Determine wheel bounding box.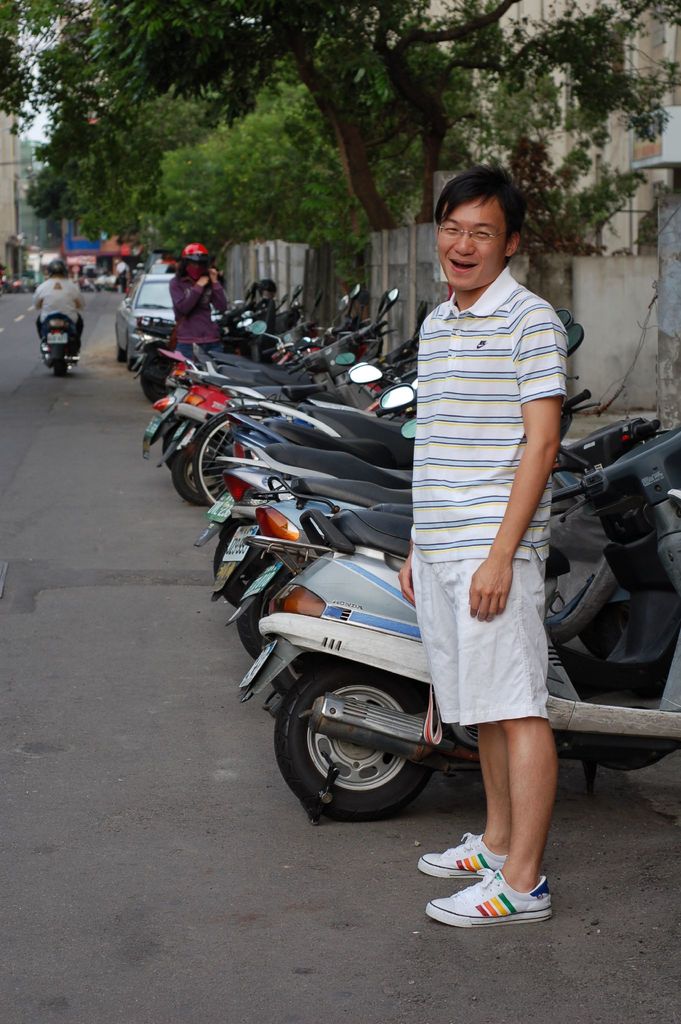
Determined: [114,338,128,361].
